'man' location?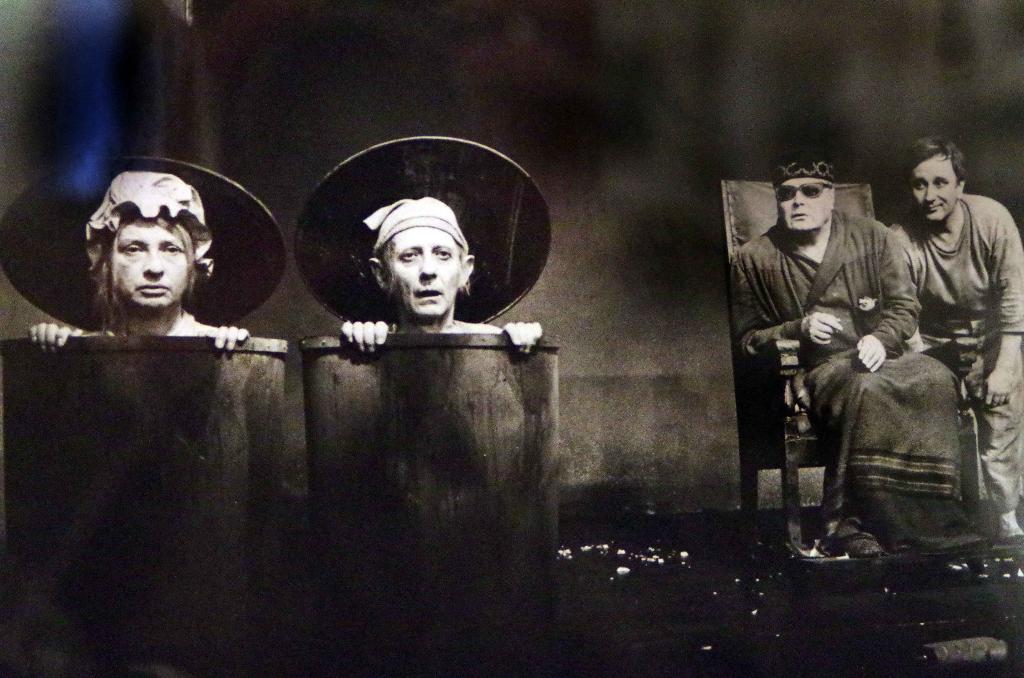
bbox(888, 135, 1023, 538)
